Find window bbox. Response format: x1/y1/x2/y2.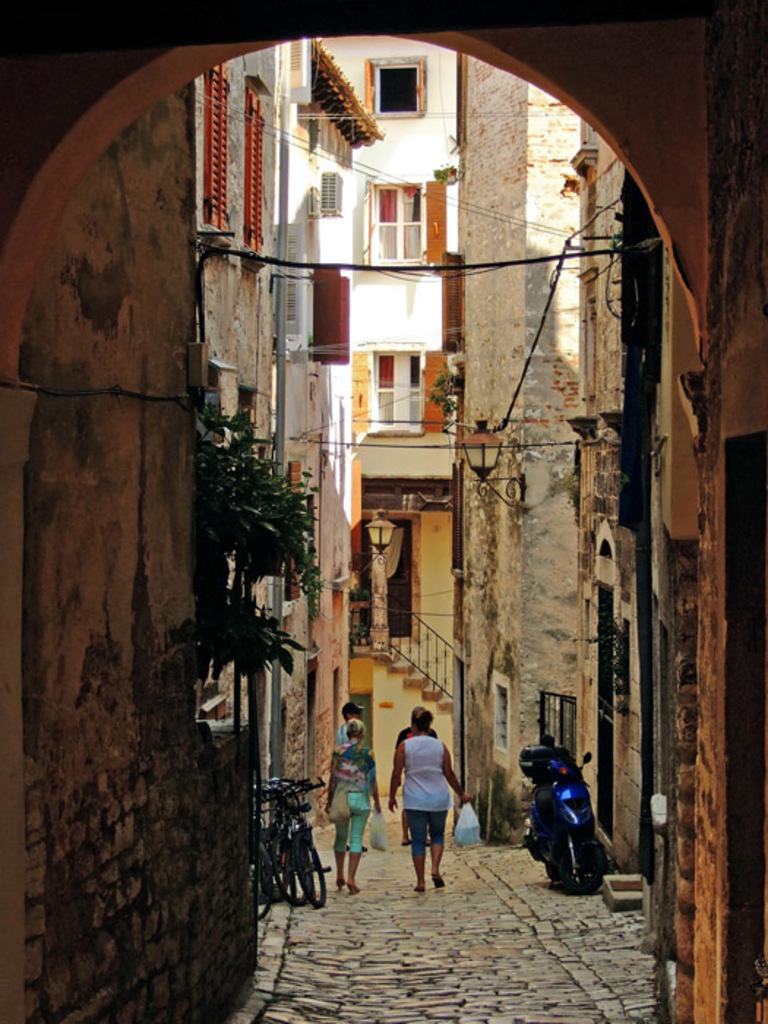
367/328/437/423.
